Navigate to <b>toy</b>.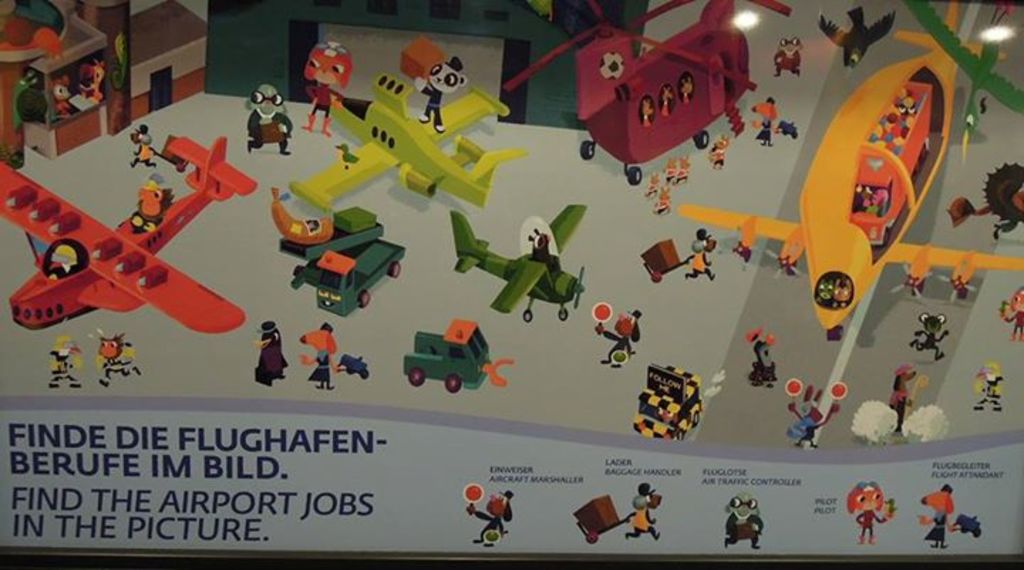
Navigation target: region(586, 299, 641, 370).
